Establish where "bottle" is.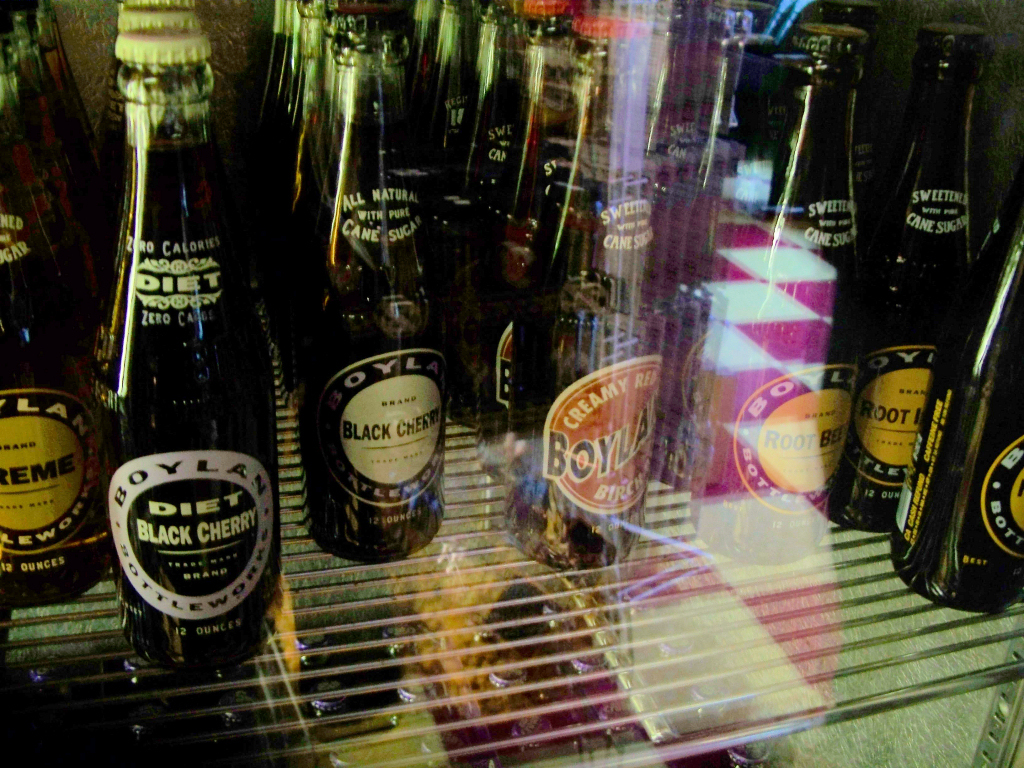
Established at pyautogui.locateOnScreen(300, 0, 454, 559).
